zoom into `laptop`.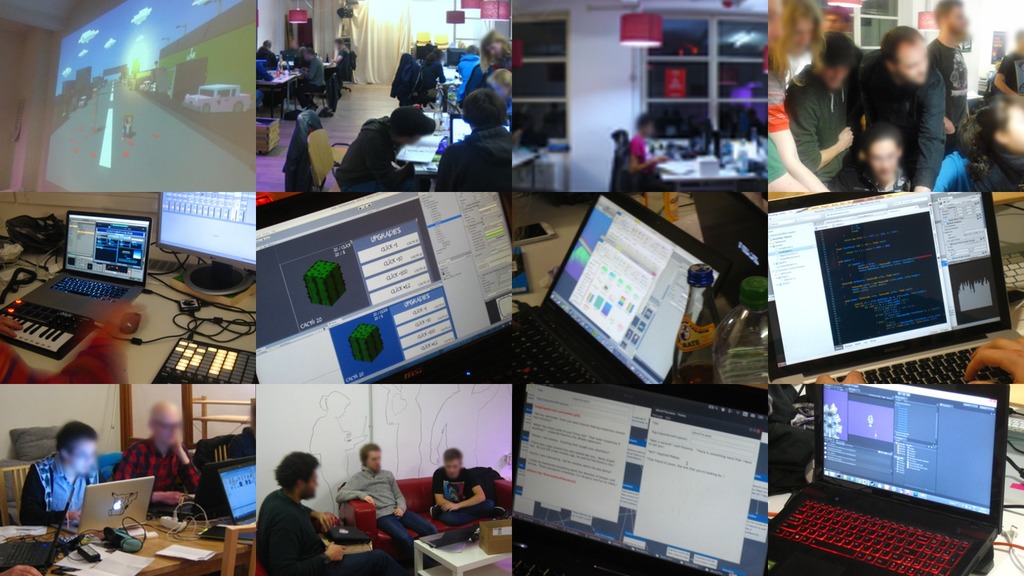
Zoom target: [691, 187, 769, 293].
